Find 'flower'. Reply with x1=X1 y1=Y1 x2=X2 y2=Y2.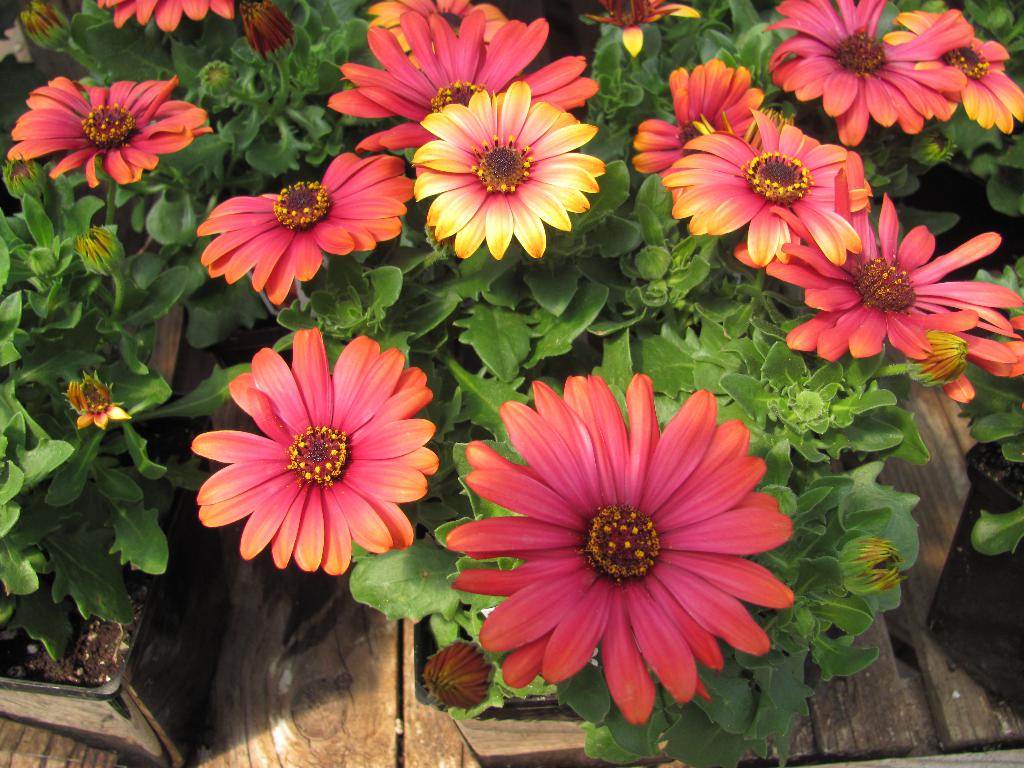
x1=906 y1=331 x2=973 y2=394.
